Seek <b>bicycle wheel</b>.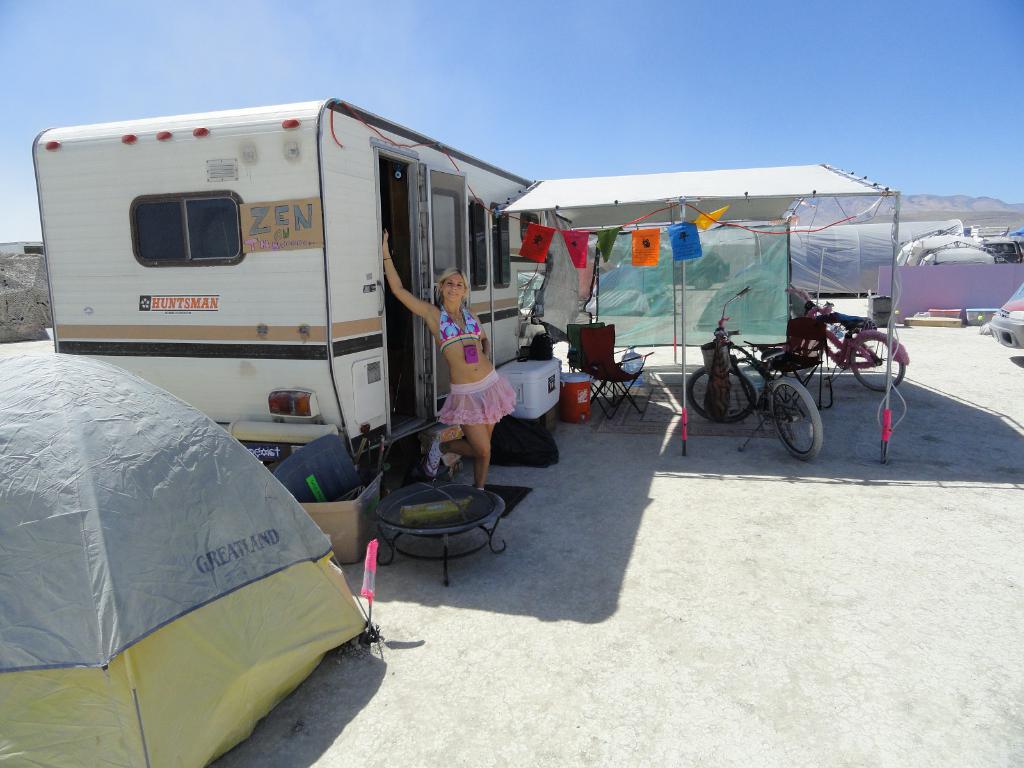
(769, 373, 824, 465).
